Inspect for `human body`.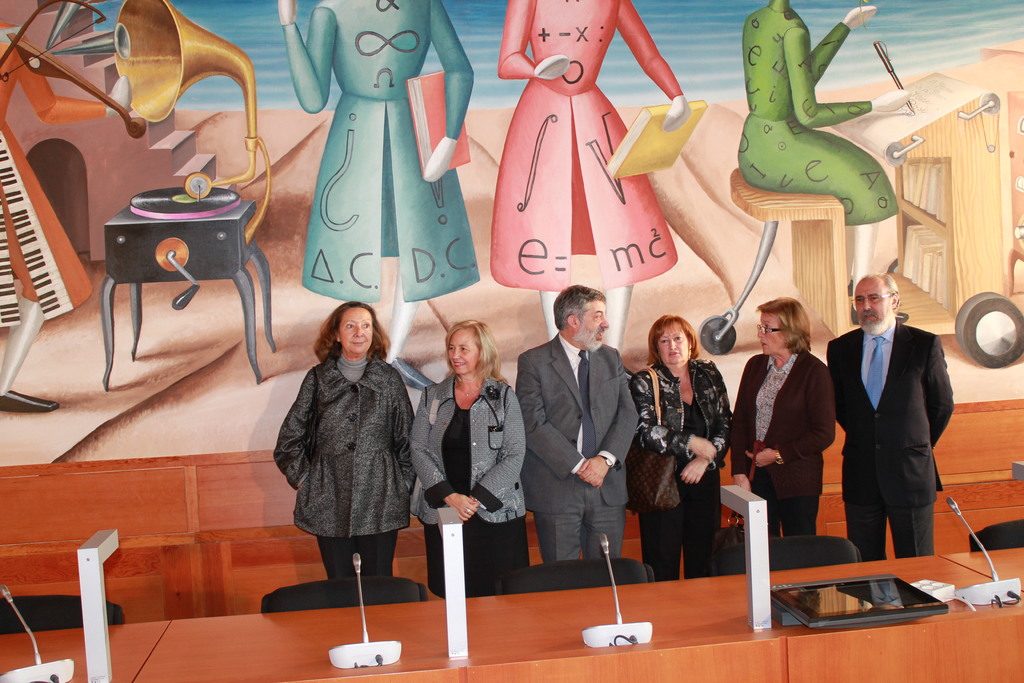
Inspection: {"left": 724, "top": 340, "right": 840, "bottom": 536}.
